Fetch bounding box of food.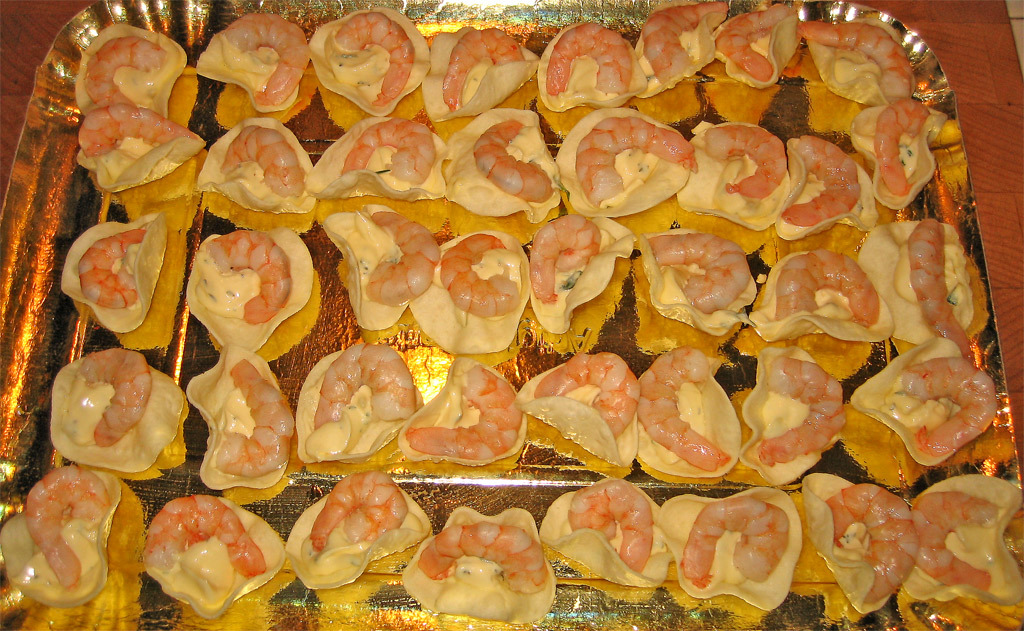
Bbox: (x1=400, y1=506, x2=561, y2=621).
